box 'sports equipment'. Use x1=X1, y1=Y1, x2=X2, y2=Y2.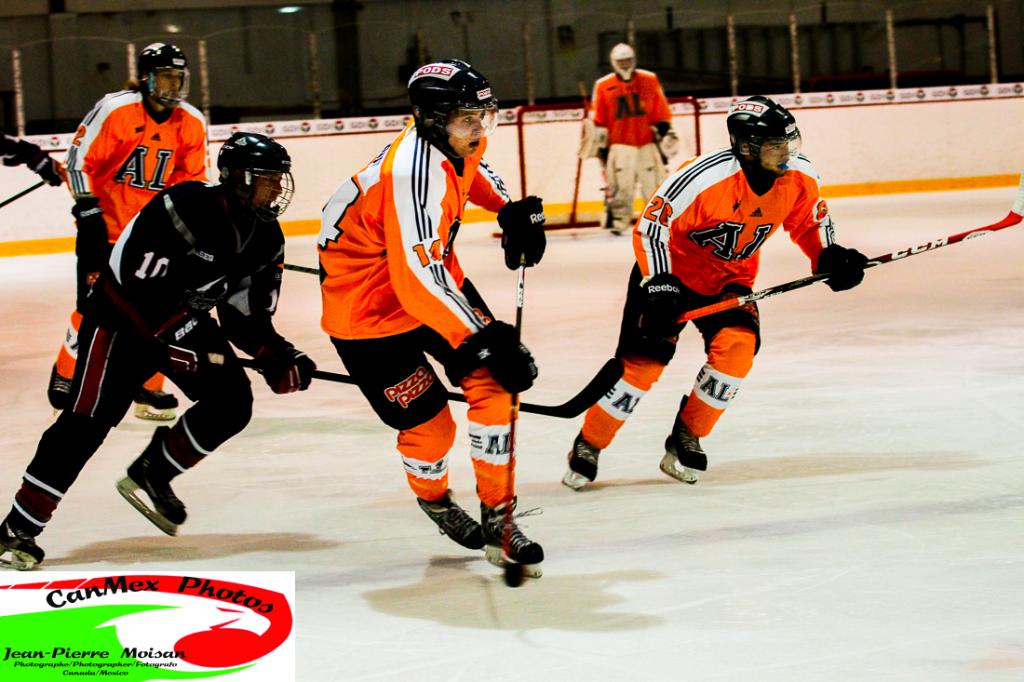
x1=478, y1=495, x2=545, y2=582.
